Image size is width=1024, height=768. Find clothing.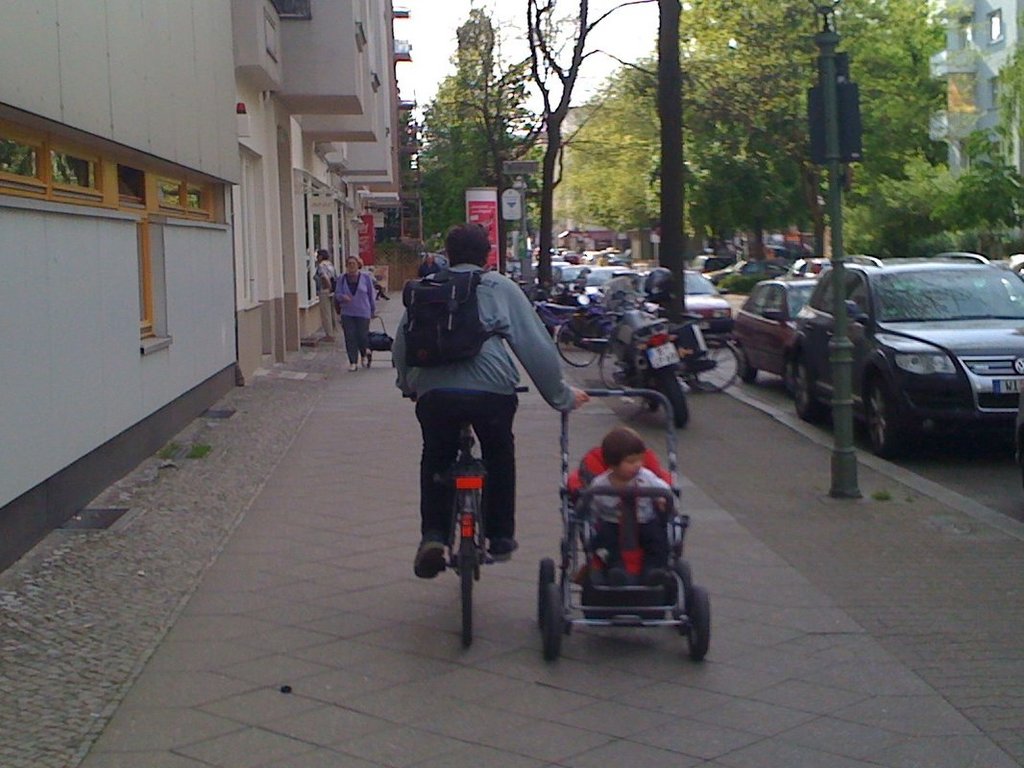
[334, 276, 375, 354].
